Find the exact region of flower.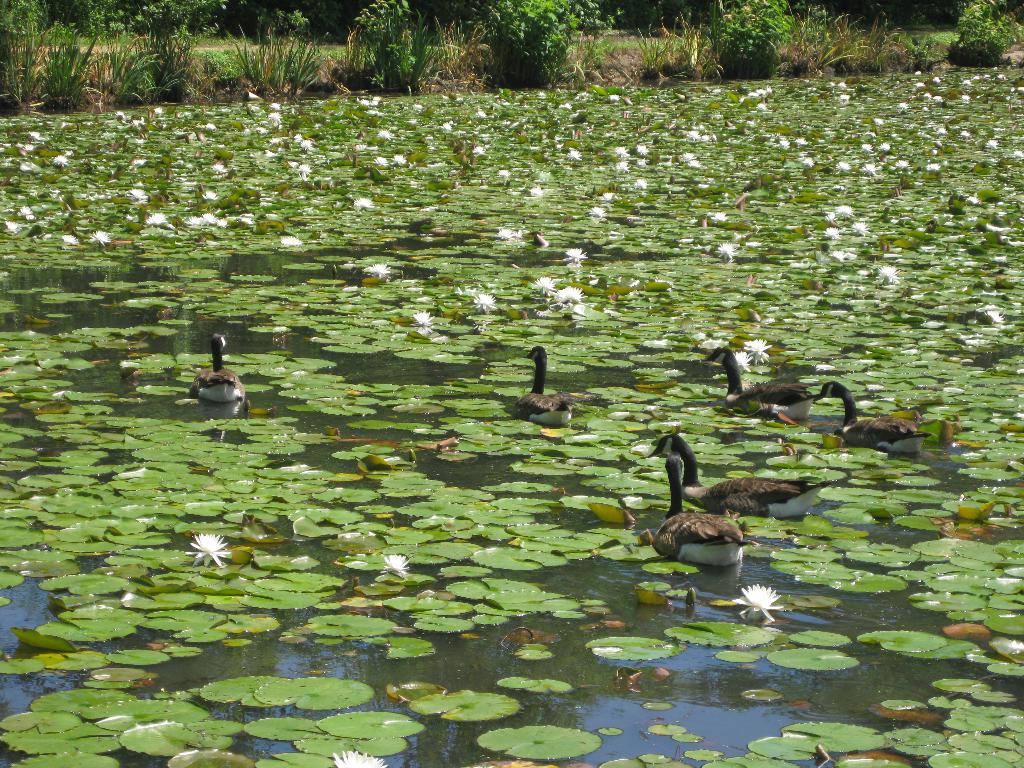
Exact region: bbox=[201, 211, 218, 224].
